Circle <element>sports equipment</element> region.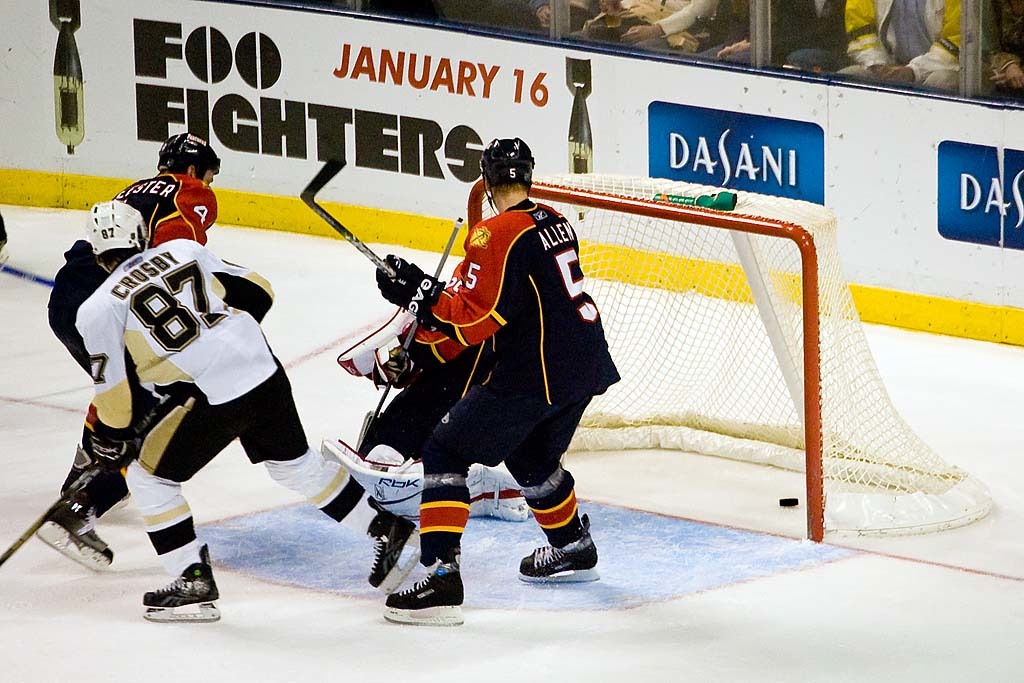
Region: [x1=480, y1=137, x2=535, y2=213].
